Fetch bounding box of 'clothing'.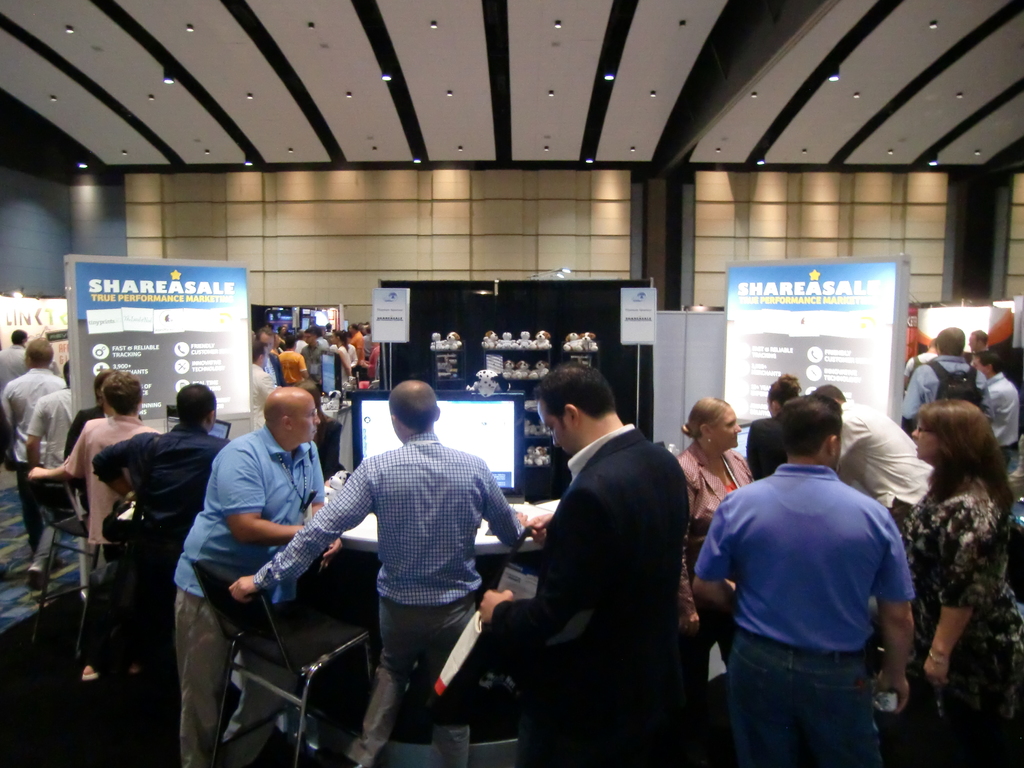
Bbox: bbox=[331, 332, 357, 379].
